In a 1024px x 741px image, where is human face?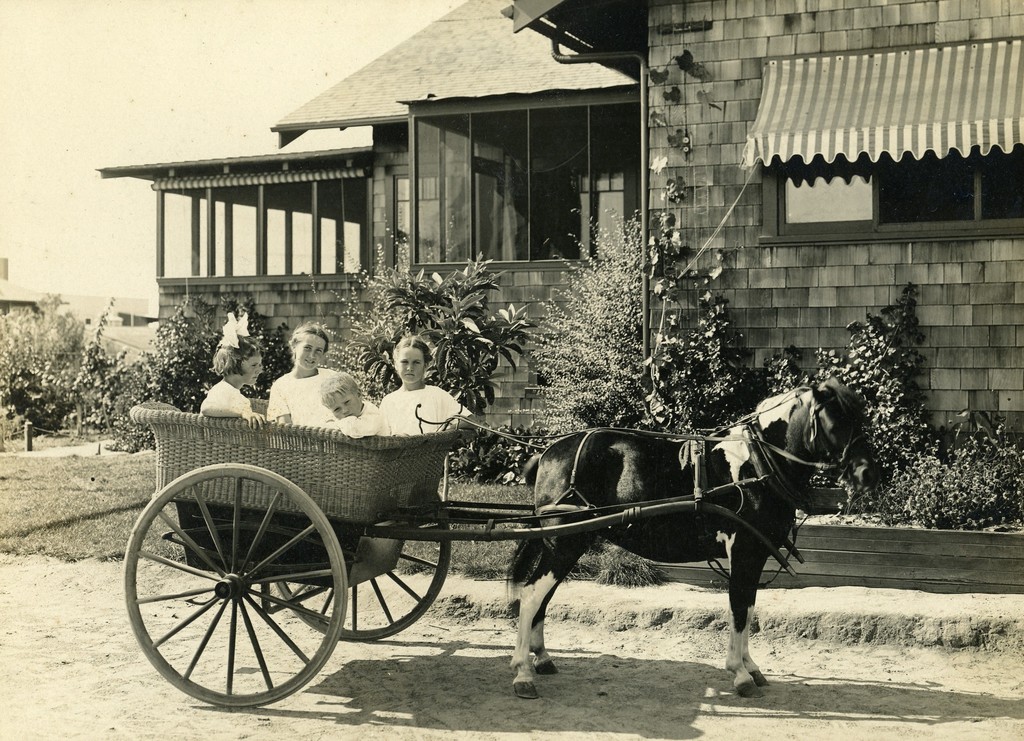
x1=241, y1=351, x2=257, y2=389.
